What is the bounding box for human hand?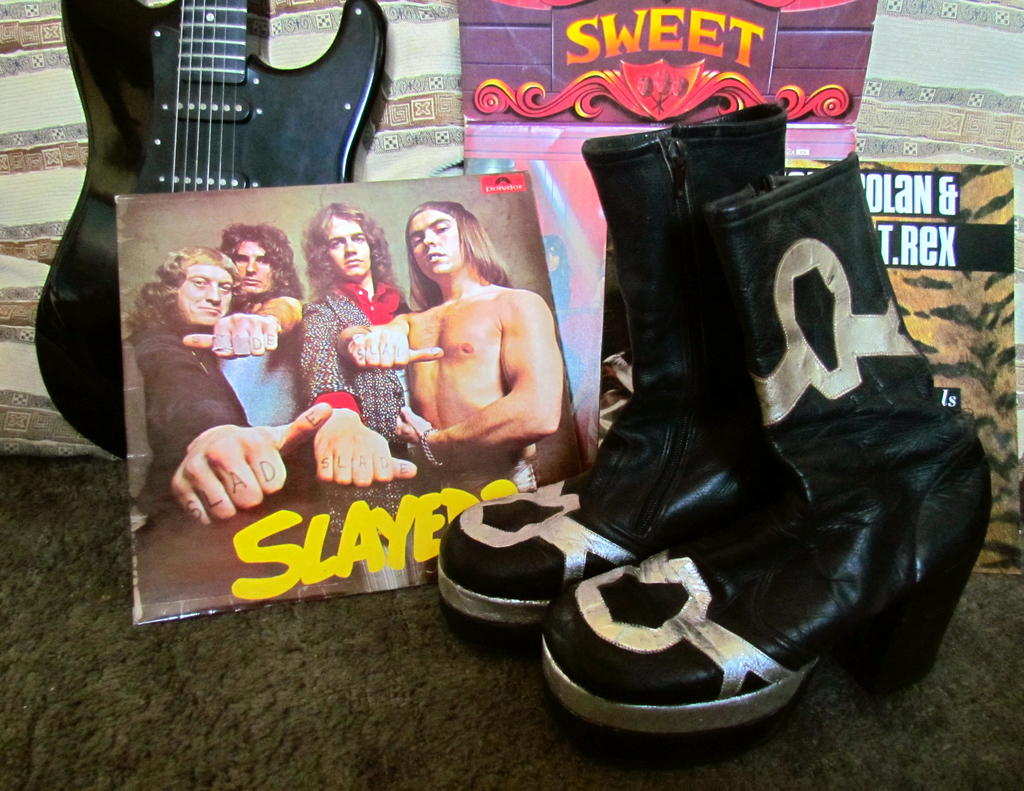
{"x1": 314, "y1": 416, "x2": 415, "y2": 487}.
